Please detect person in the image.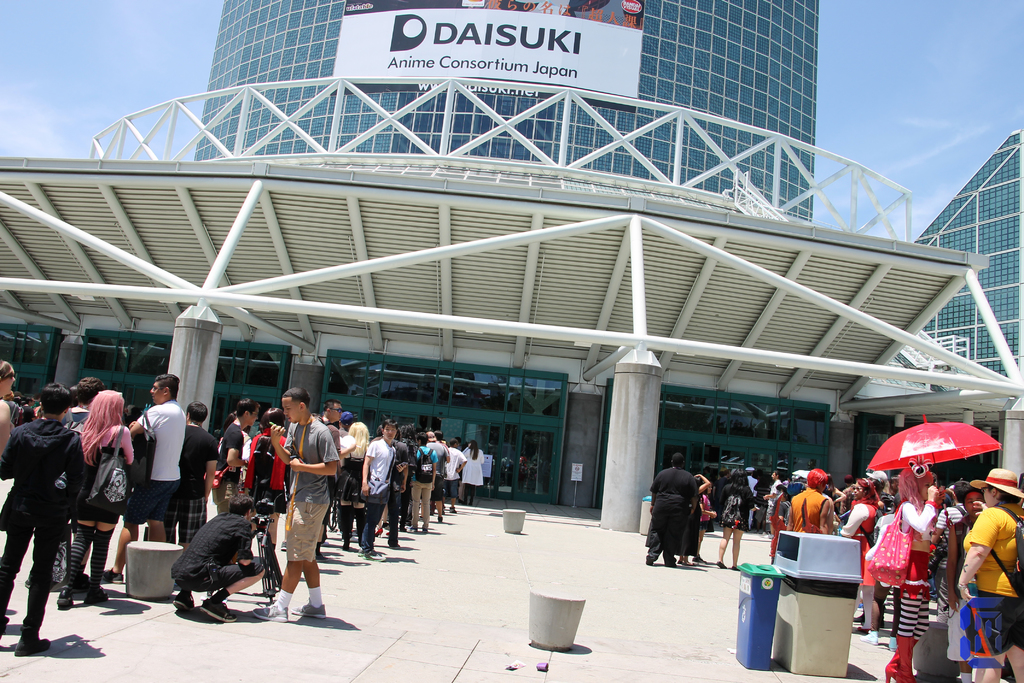
{"x1": 643, "y1": 448, "x2": 1019, "y2": 682}.
